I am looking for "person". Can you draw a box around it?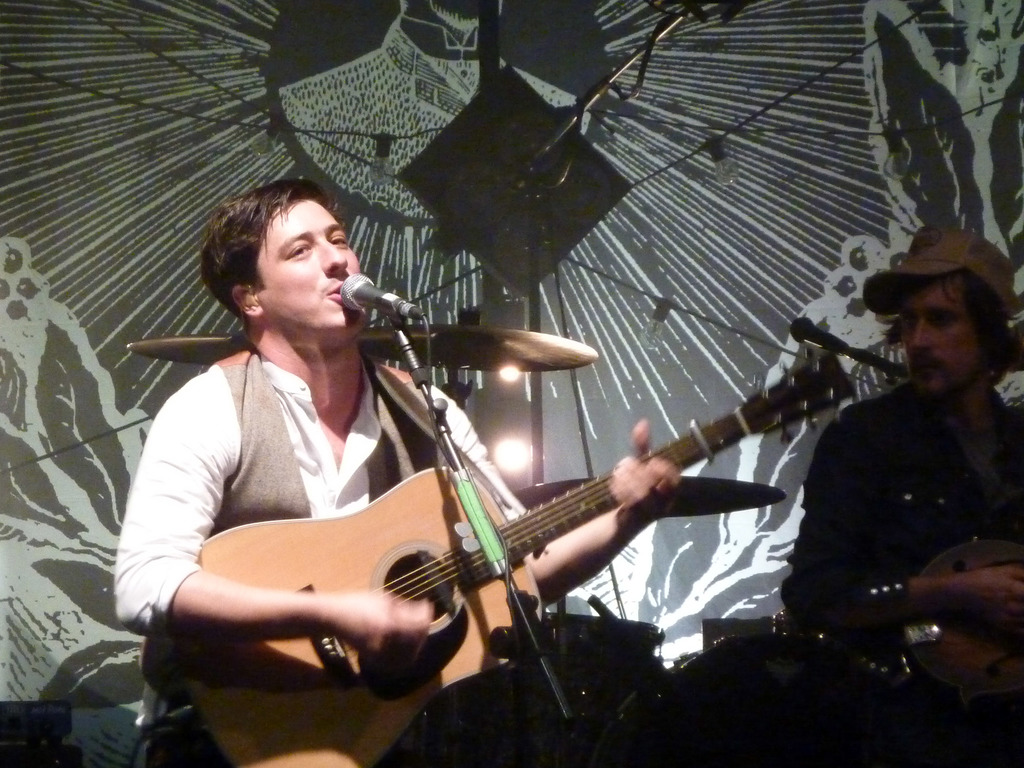
Sure, the bounding box is (x1=113, y1=175, x2=678, y2=767).
